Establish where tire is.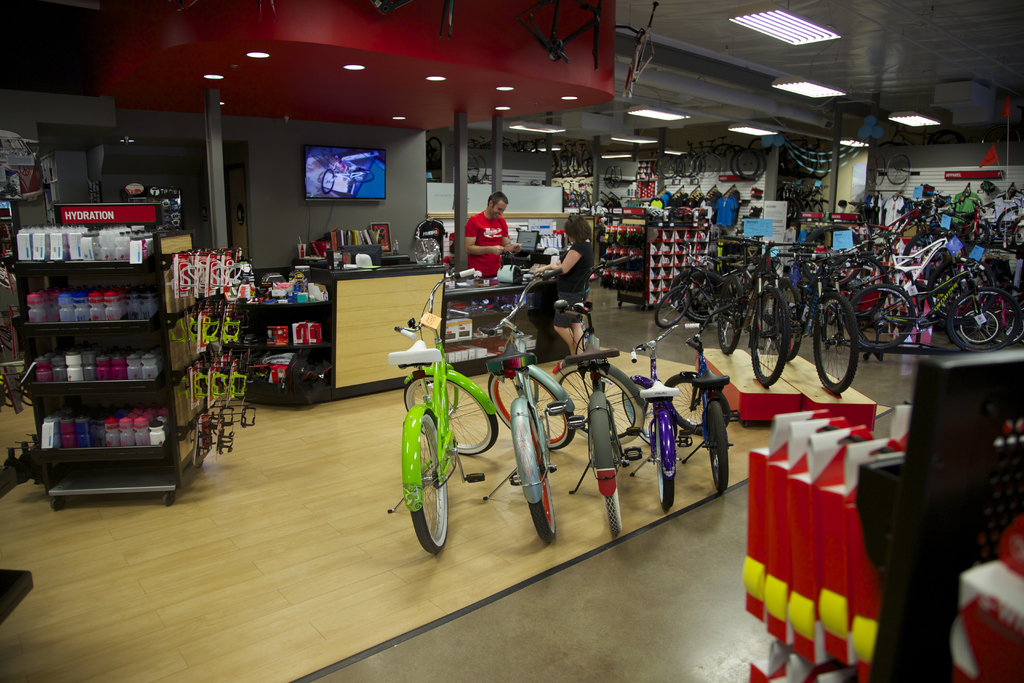
Established at l=353, t=171, r=375, b=183.
